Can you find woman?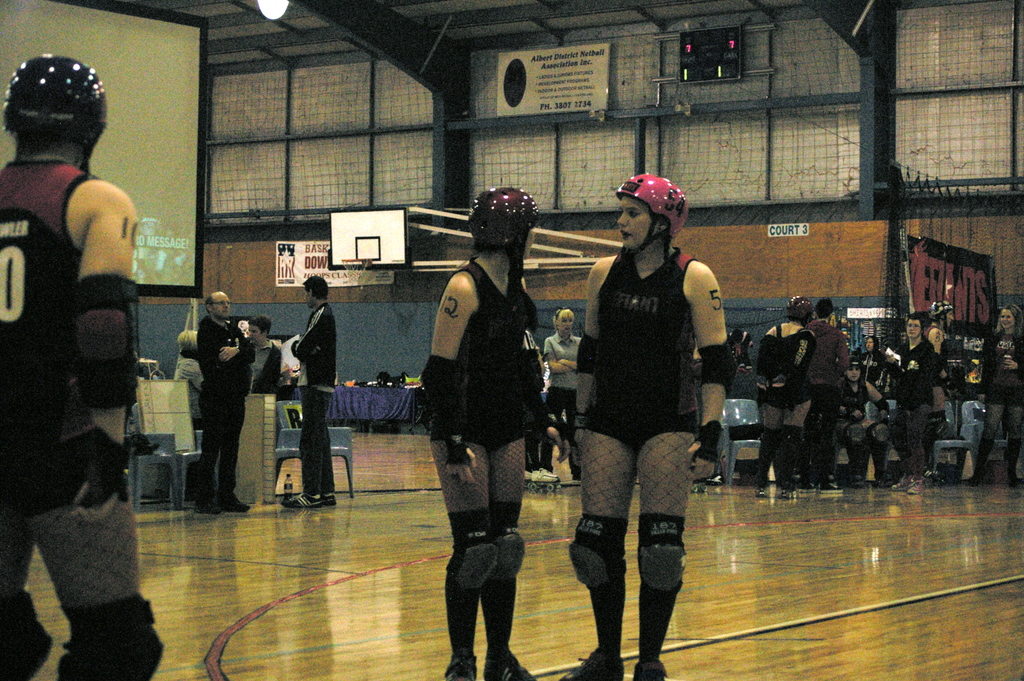
Yes, bounding box: rect(0, 55, 165, 680).
